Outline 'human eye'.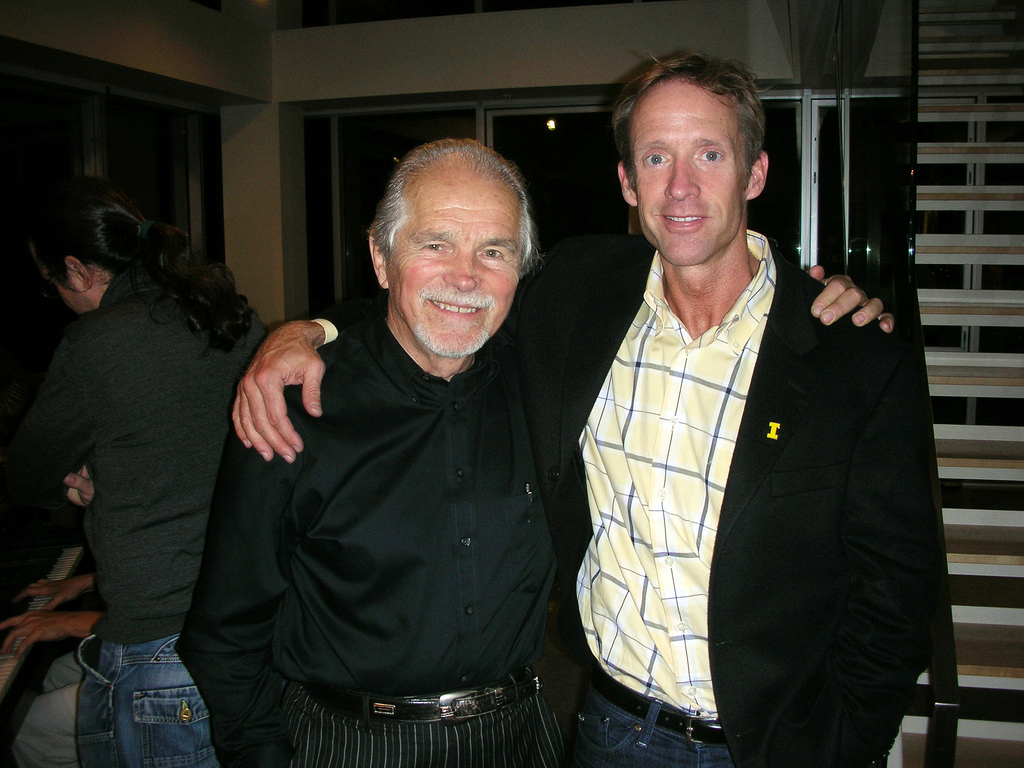
Outline: box(641, 148, 671, 168).
